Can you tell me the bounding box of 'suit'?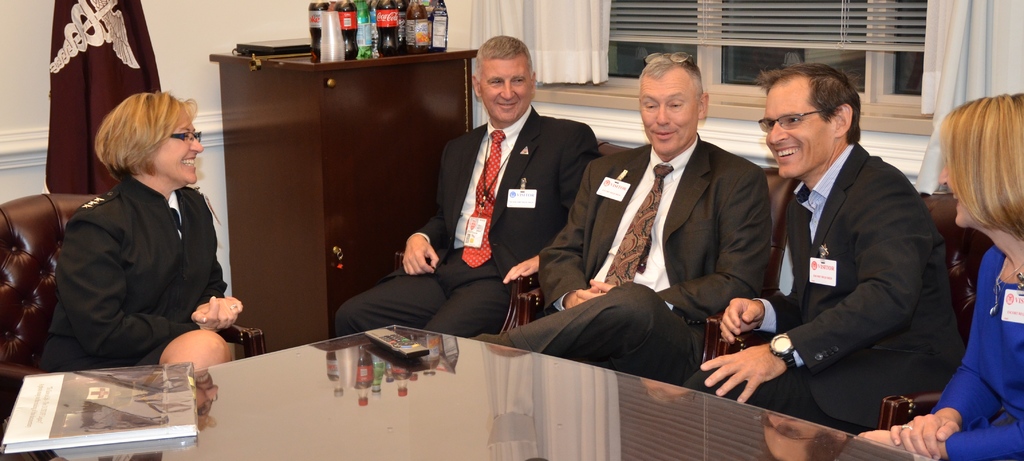
rect(394, 61, 594, 358).
